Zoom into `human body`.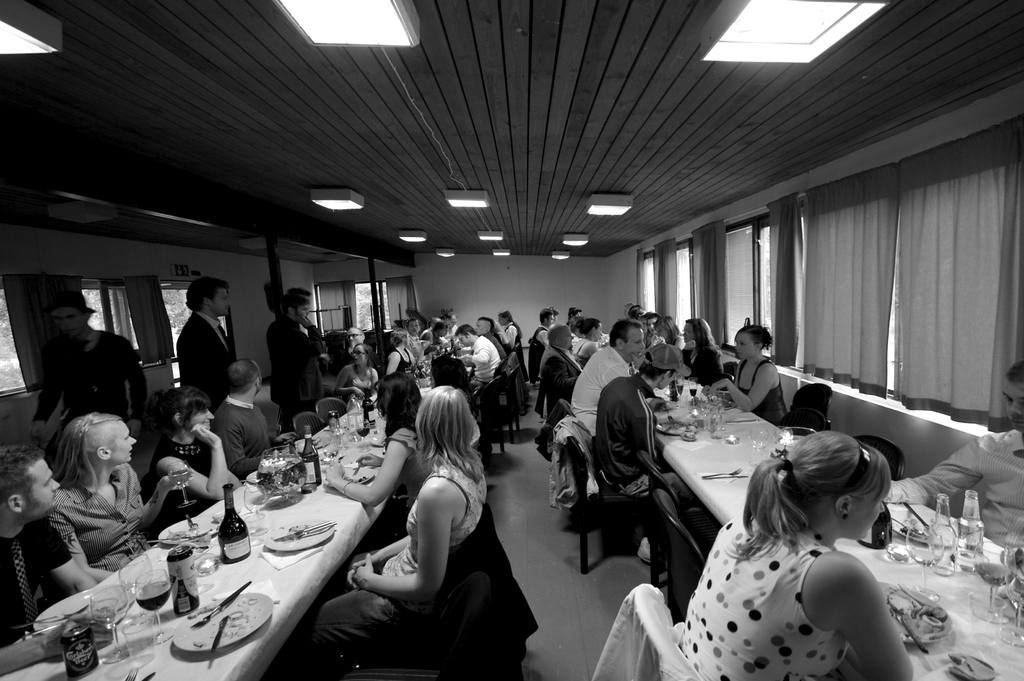
Zoom target: Rect(0, 439, 97, 650).
